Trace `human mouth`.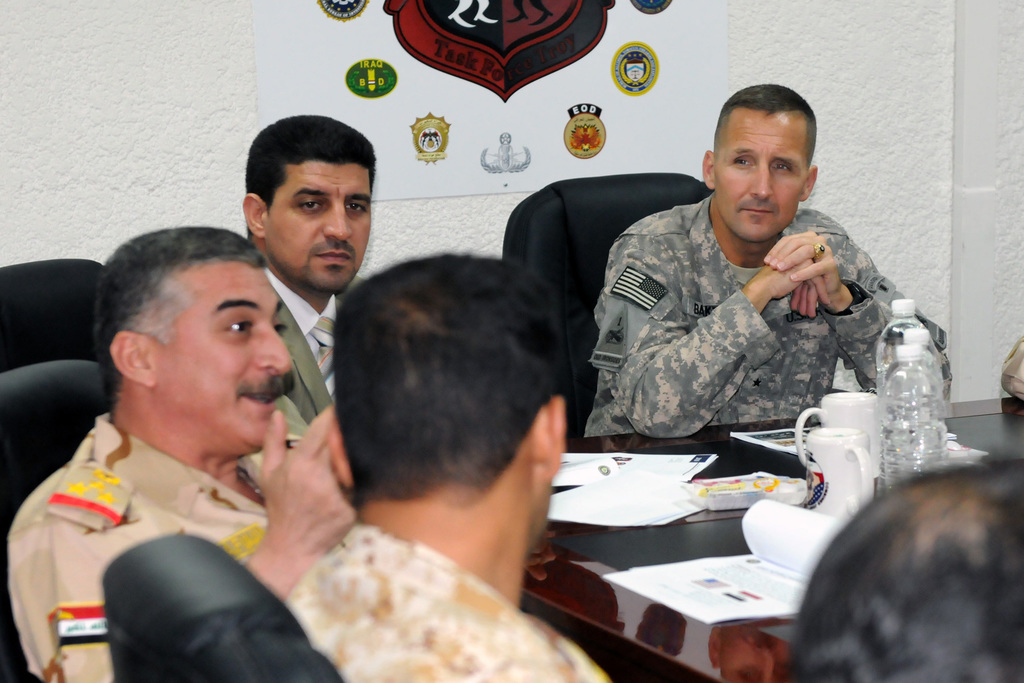
Traced to 317:245:353:272.
